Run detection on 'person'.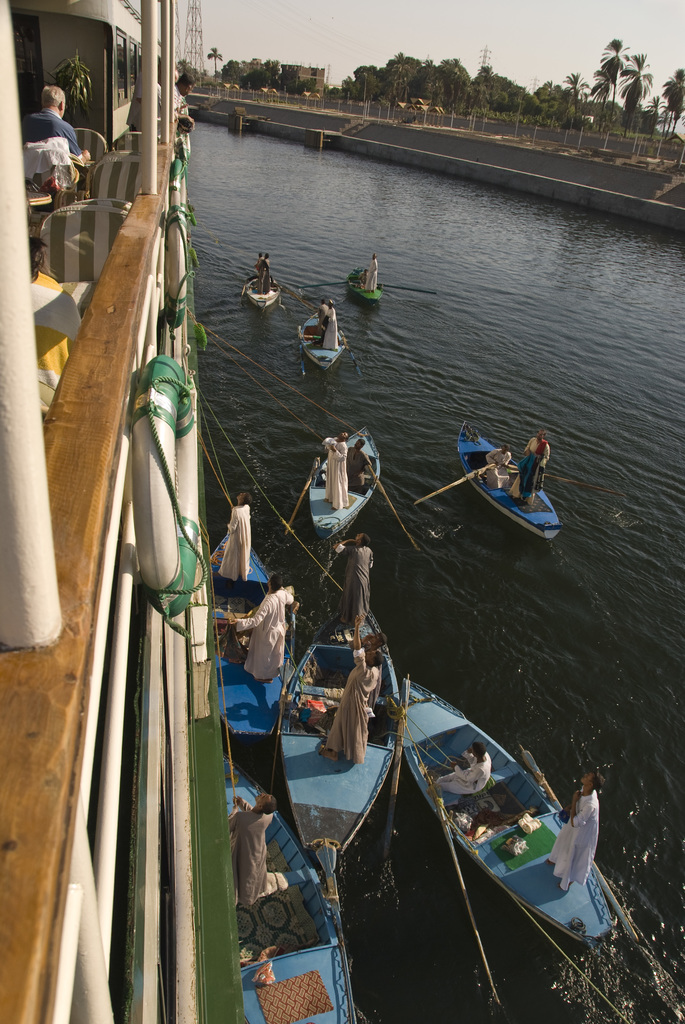
Result: 347:435:374:488.
